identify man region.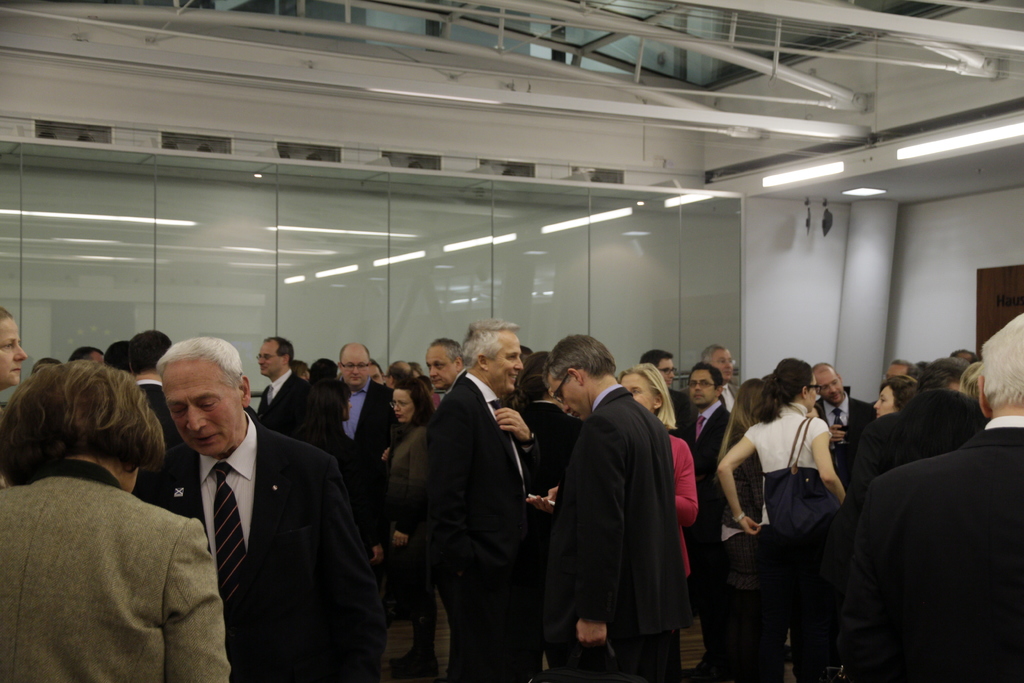
Region: bbox(829, 308, 1023, 682).
